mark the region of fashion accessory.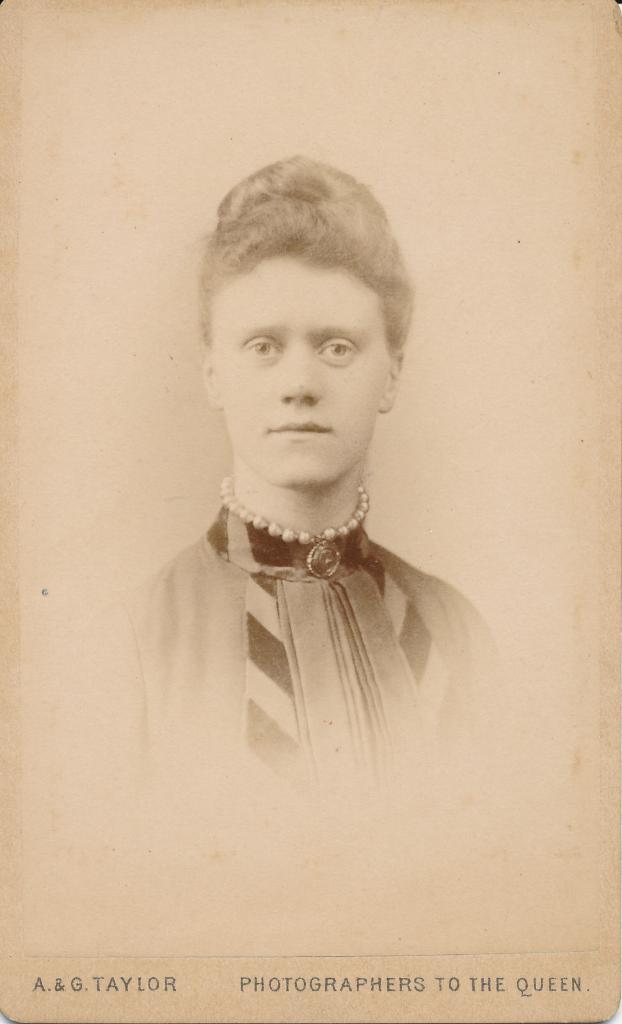
Region: [left=219, top=472, right=370, bottom=577].
